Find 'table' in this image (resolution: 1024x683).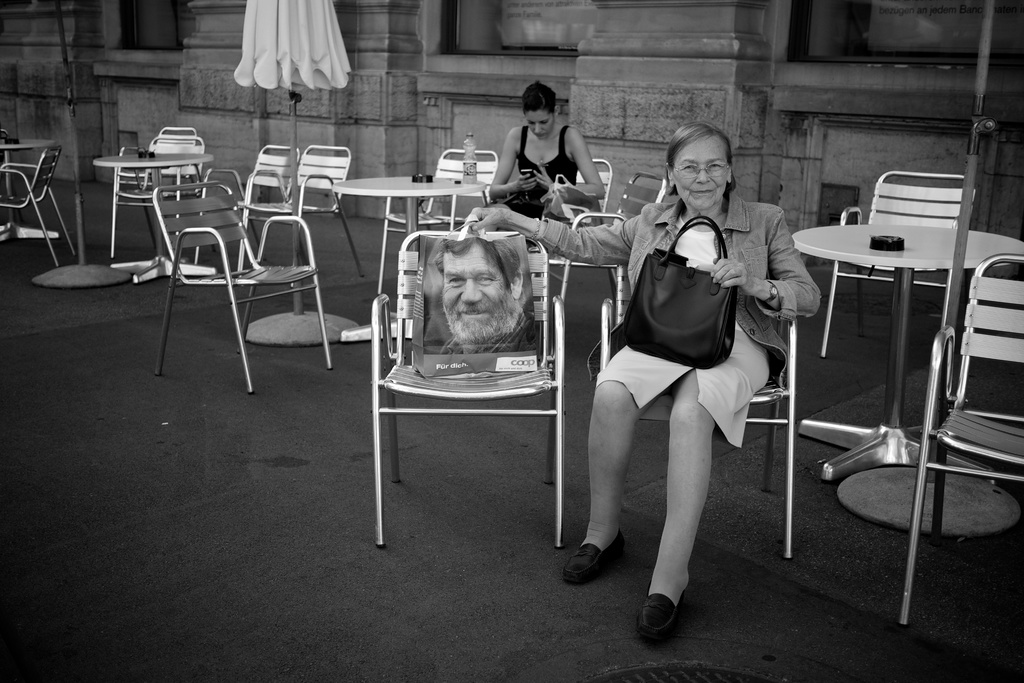
bbox=(95, 156, 211, 288).
